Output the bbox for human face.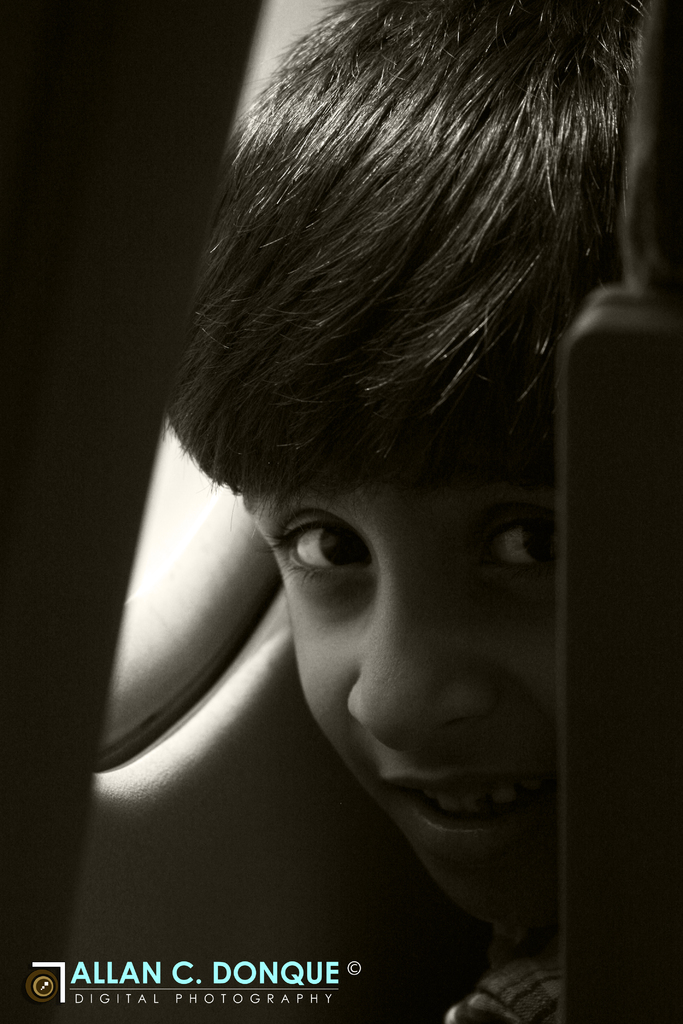
bbox=[239, 475, 554, 941].
